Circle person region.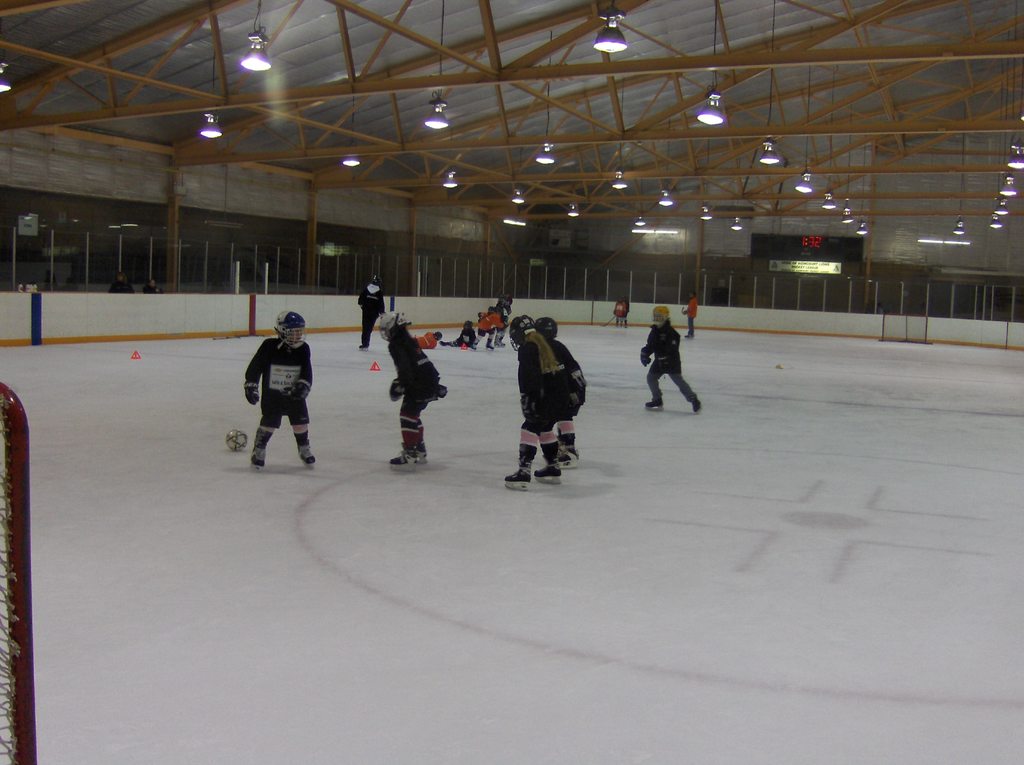
Region: 497/294/515/321.
